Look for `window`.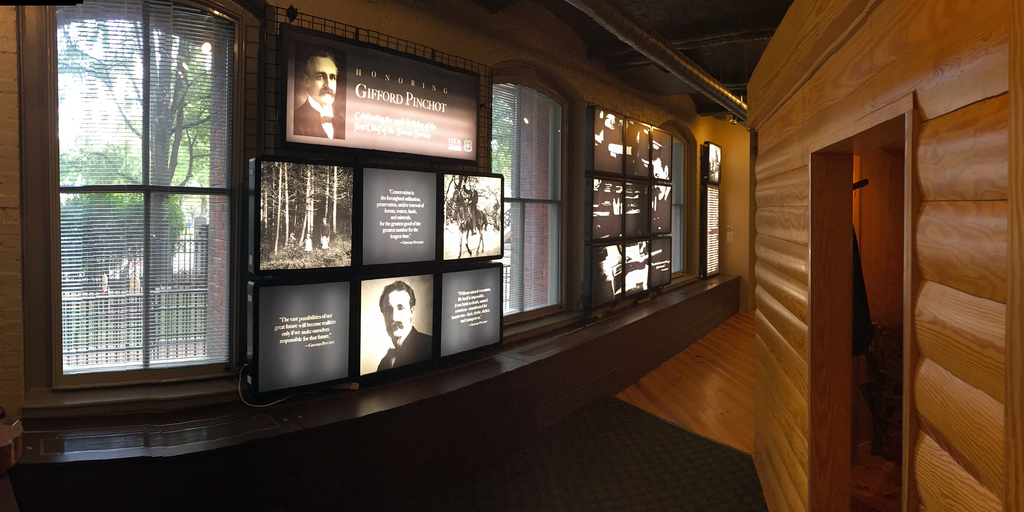
Found: 590, 109, 680, 308.
